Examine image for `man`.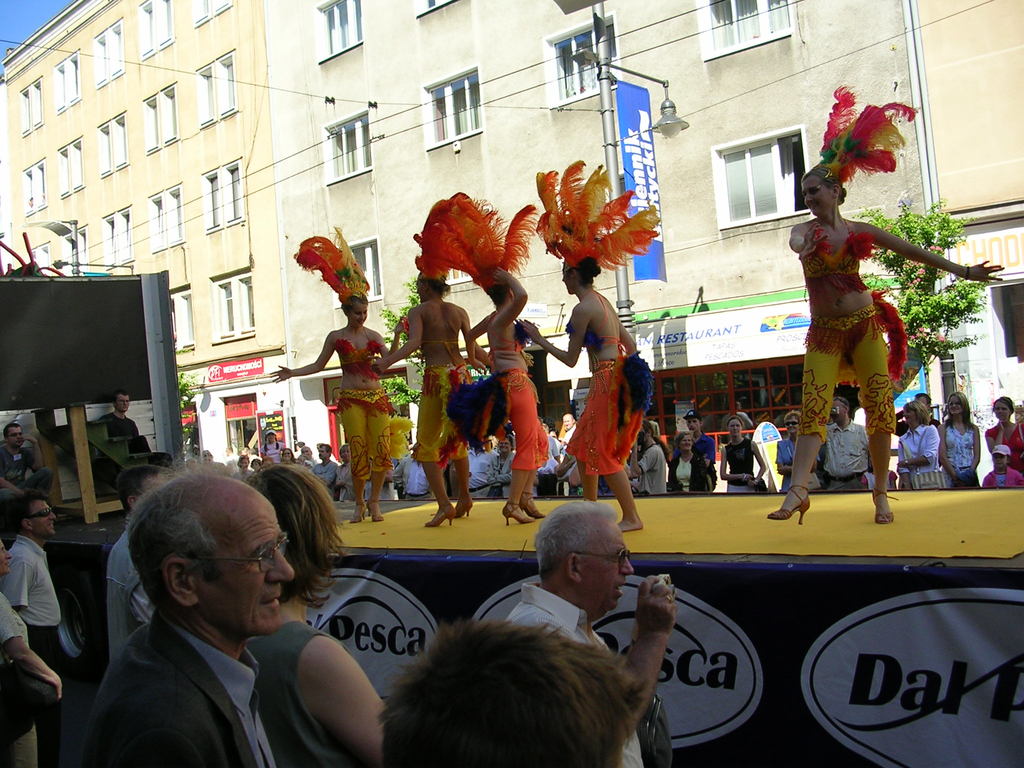
Examination result: locate(102, 449, 179, 668).
